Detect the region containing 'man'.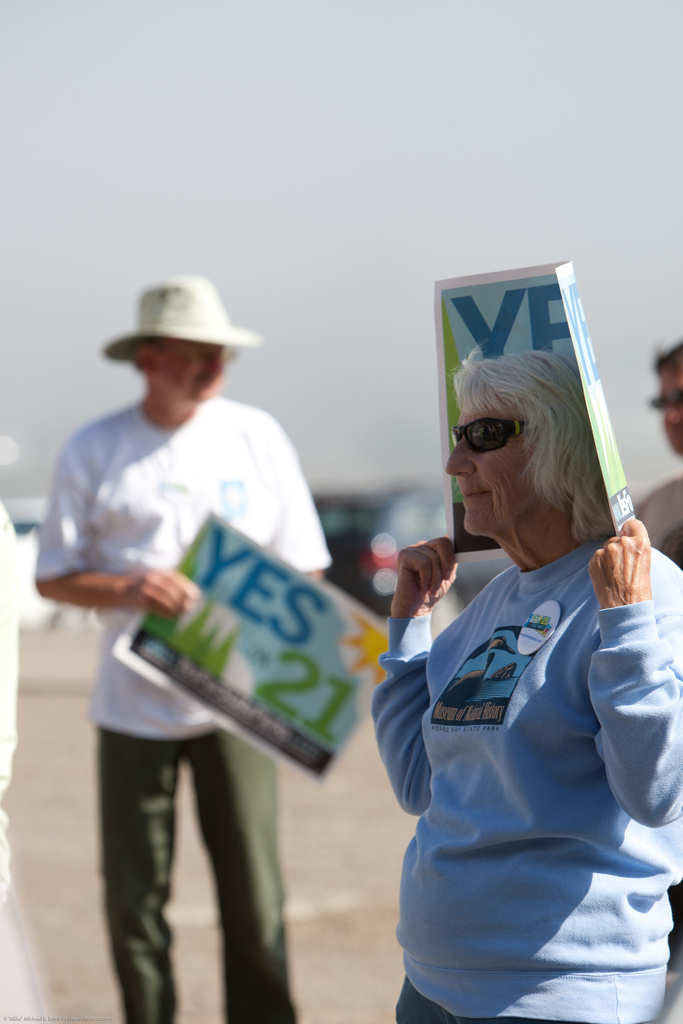
locate(46, 244, 358, 1023).
